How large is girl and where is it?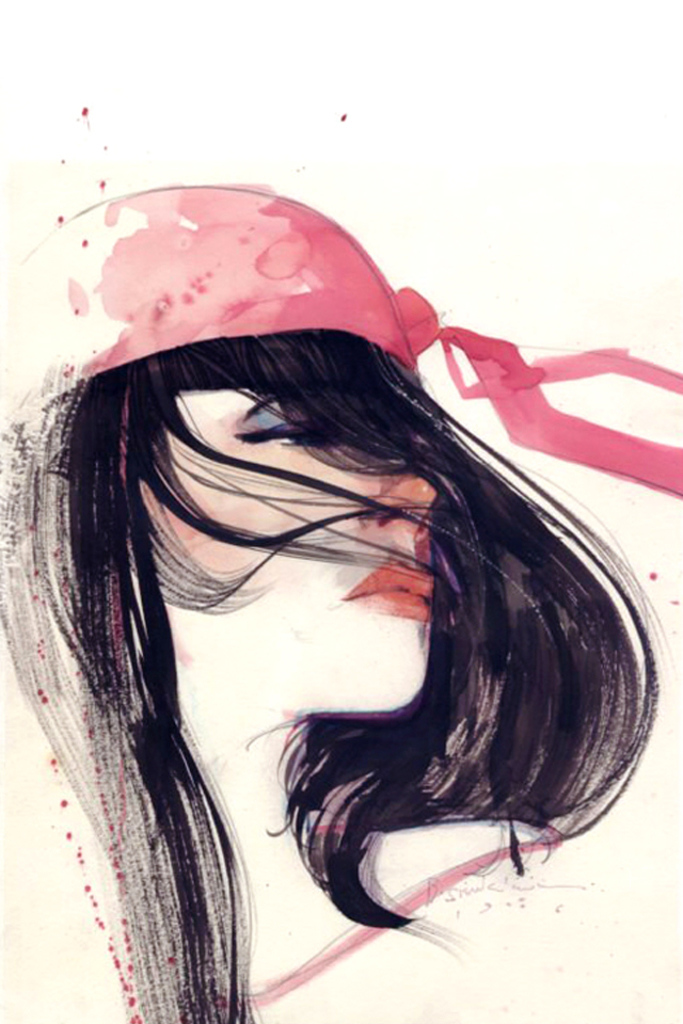
Bounding box: crop(0, 181, 682, 1023).
